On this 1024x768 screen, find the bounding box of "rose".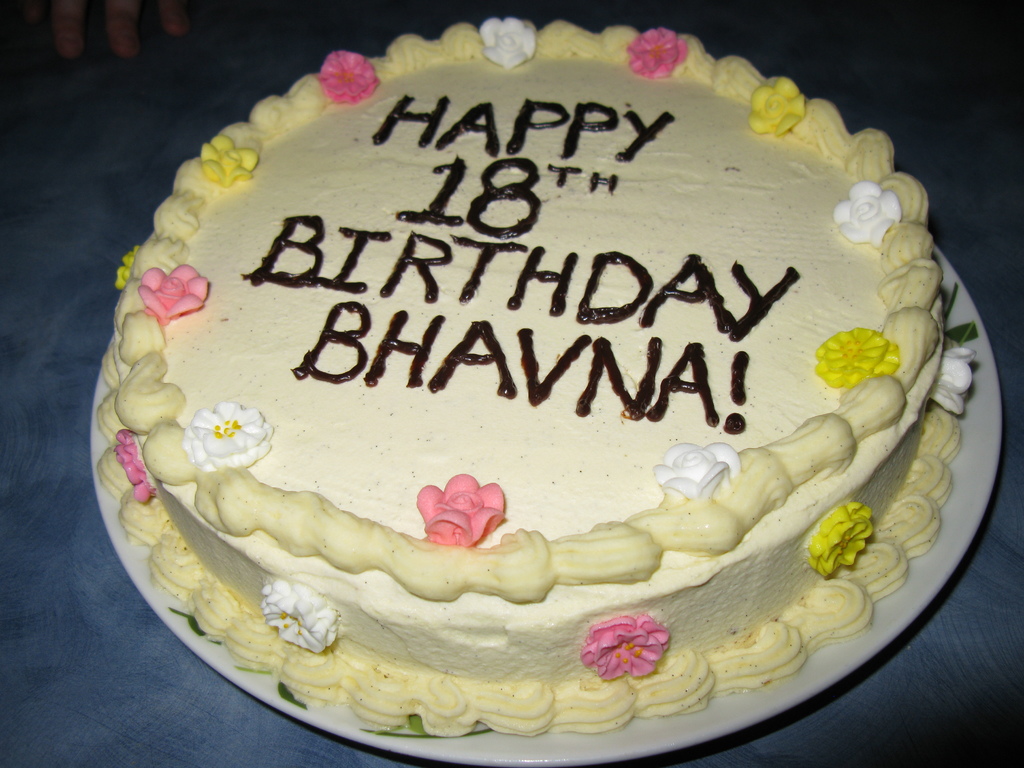
Bounding box: {"left": 412, "top": 474, "right": 506, "bottom": 545}.
